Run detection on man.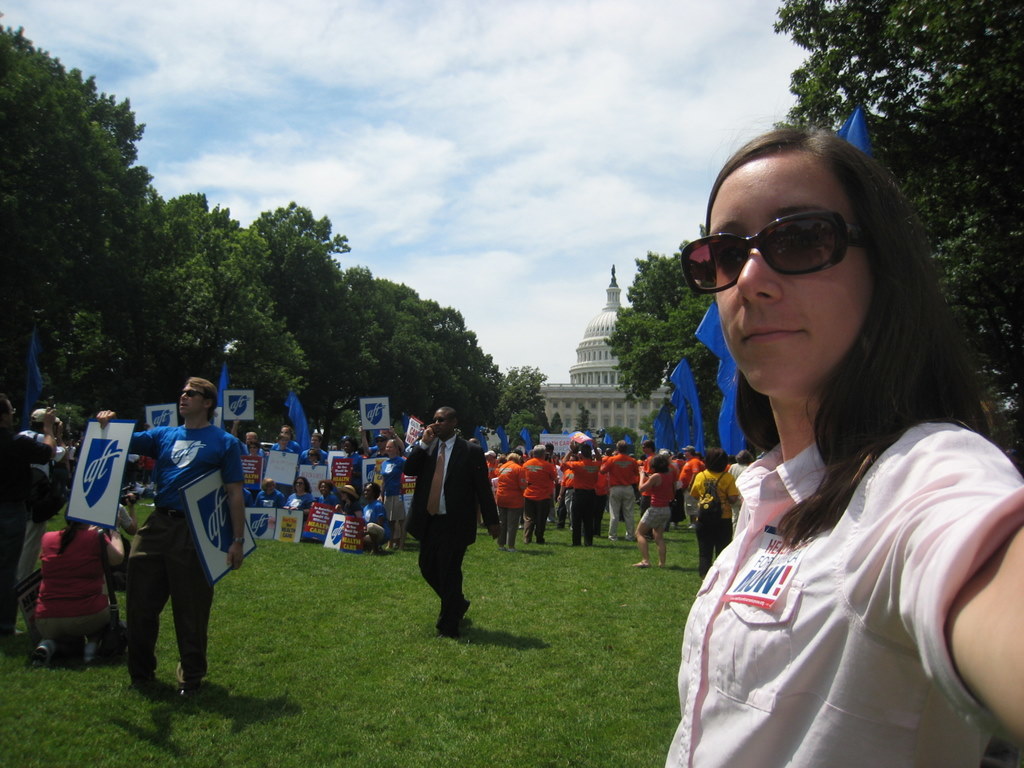
Result: (599,439,638,542).
